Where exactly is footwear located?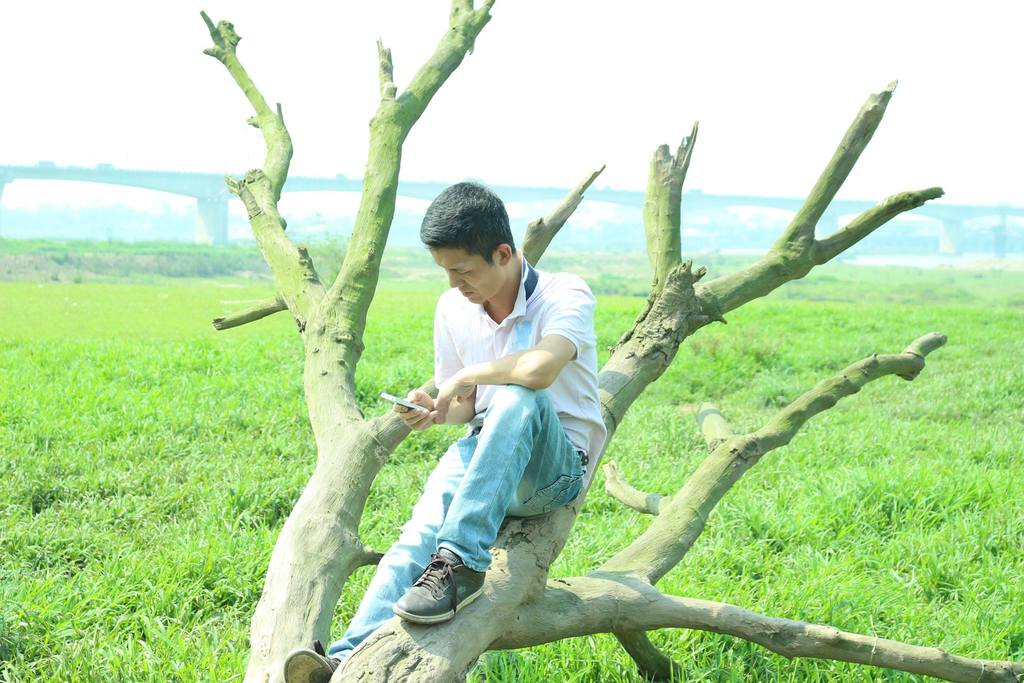
Its bounding box is 278,641,350,682.
